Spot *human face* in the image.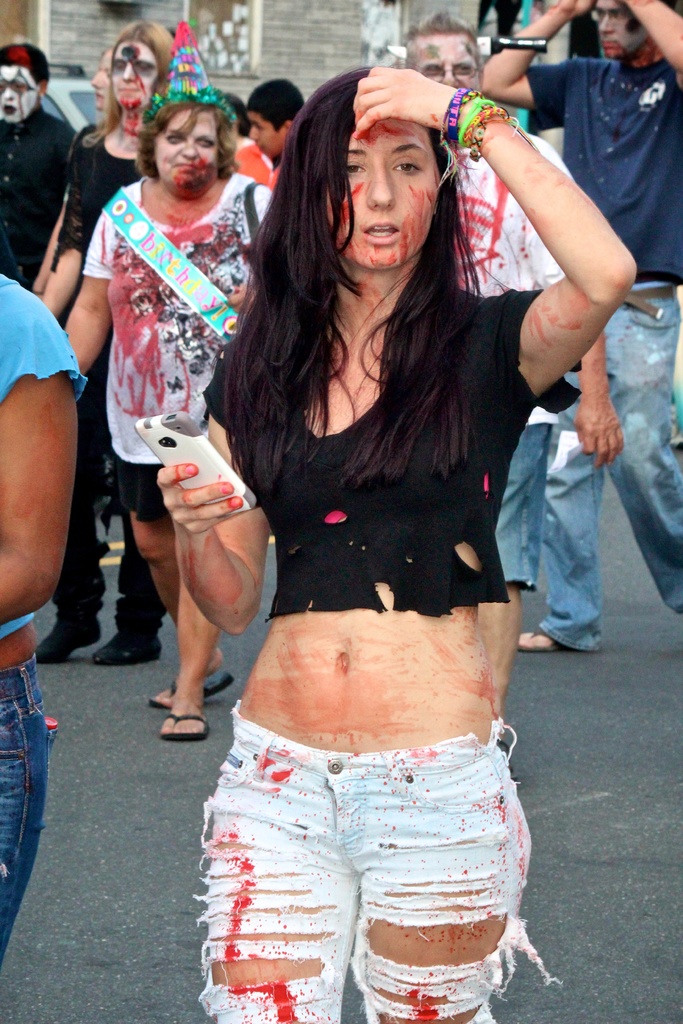
*human face* found at 588/0/648/52.
